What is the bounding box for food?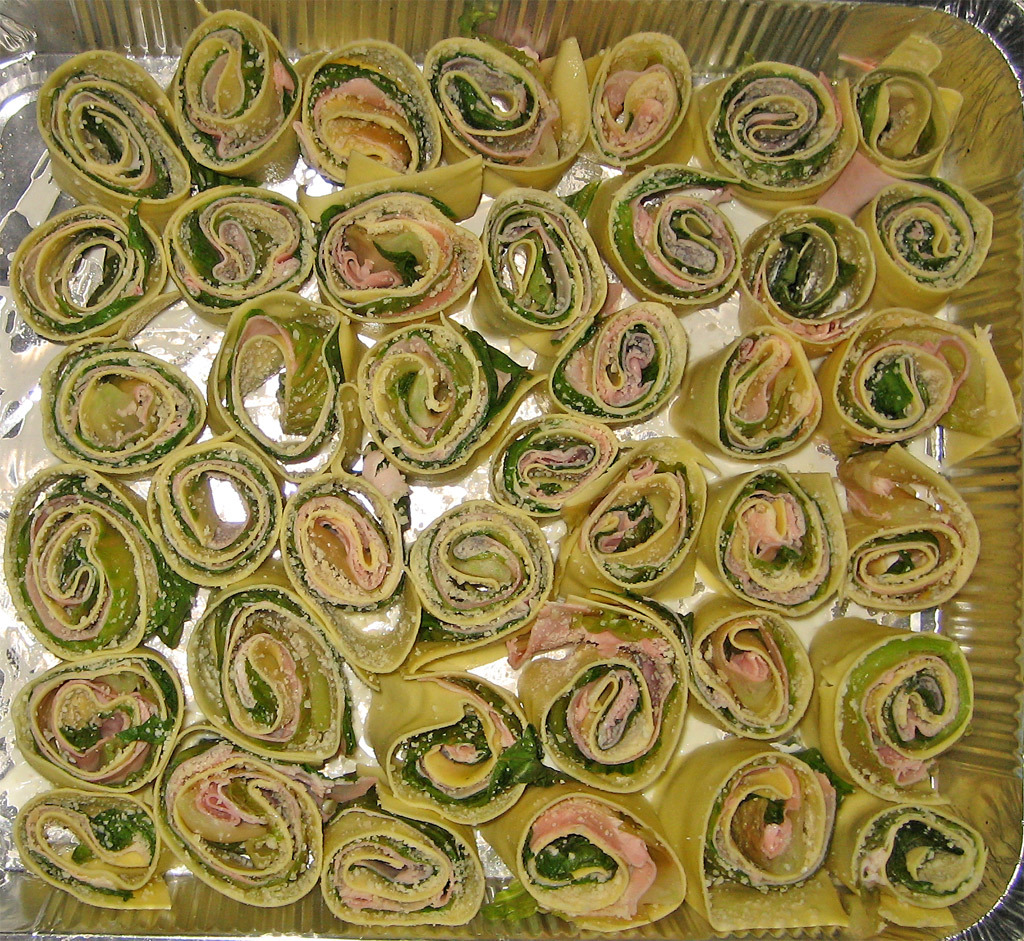
<bbox>11, 786, 172, 907</bbox>.
